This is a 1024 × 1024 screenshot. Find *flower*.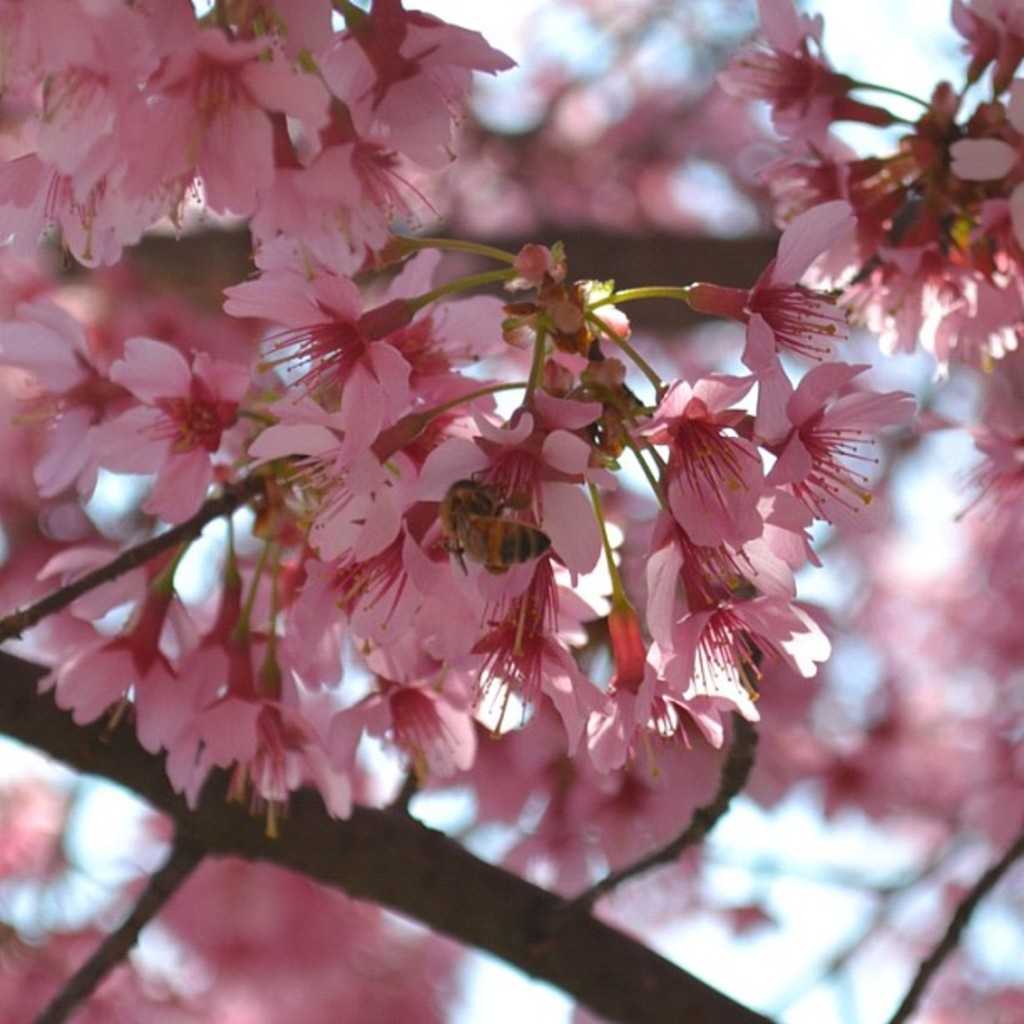
Bounding box: (624, 373, 770, 547).
